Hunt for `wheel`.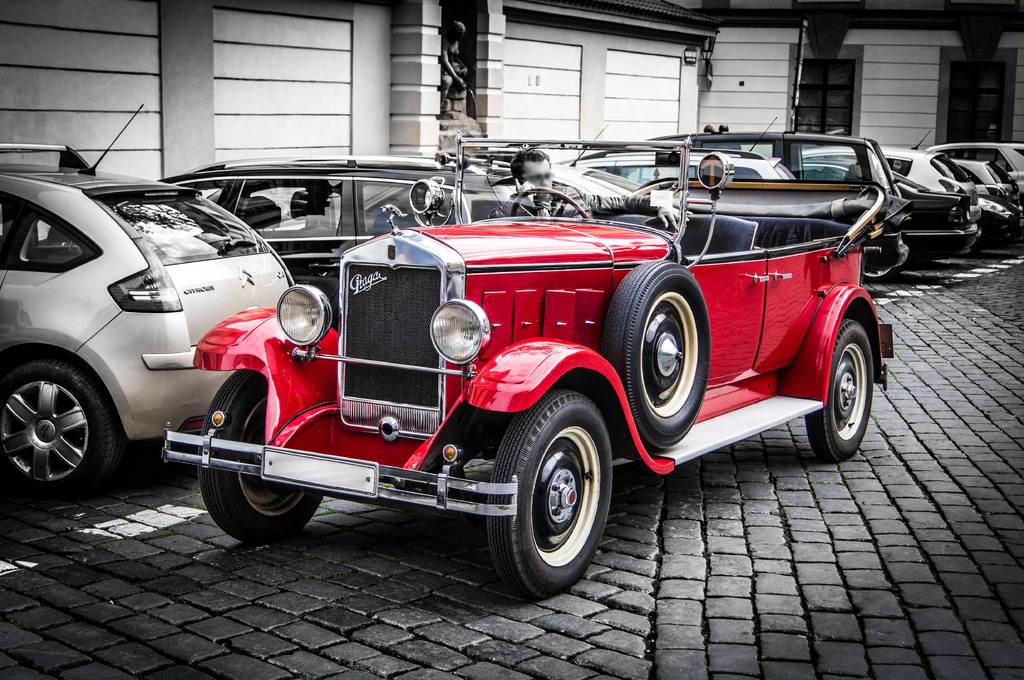
Hunted down at 196:370:326:543.
